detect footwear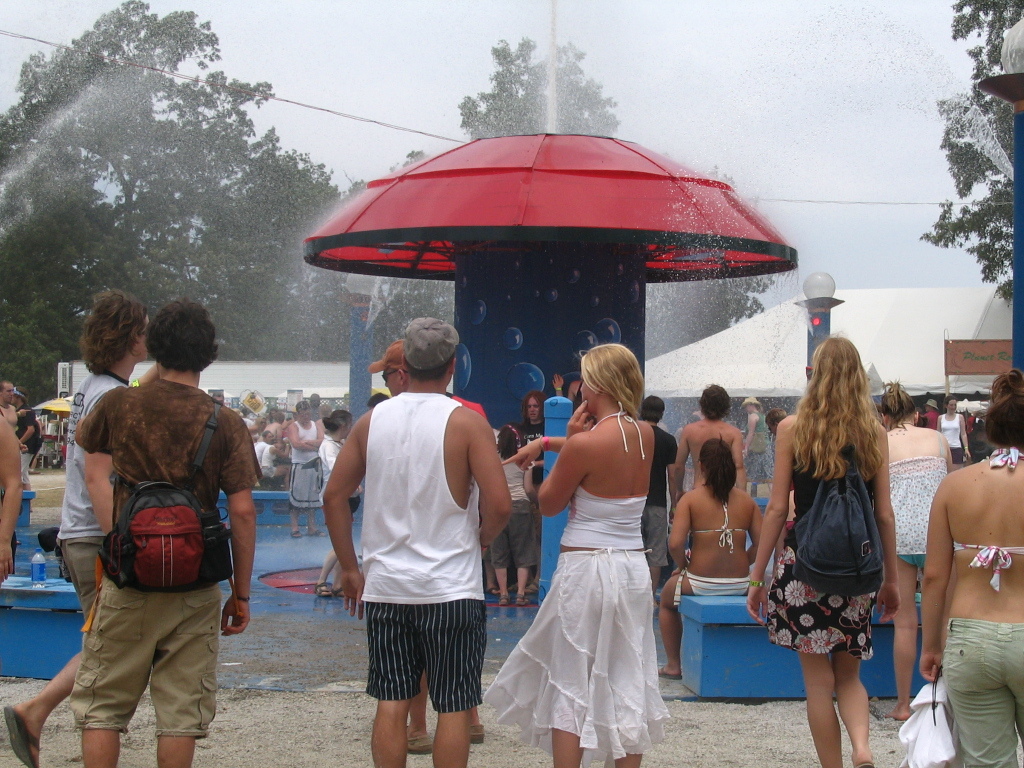
bbox=[314, 579, 331, 602]
